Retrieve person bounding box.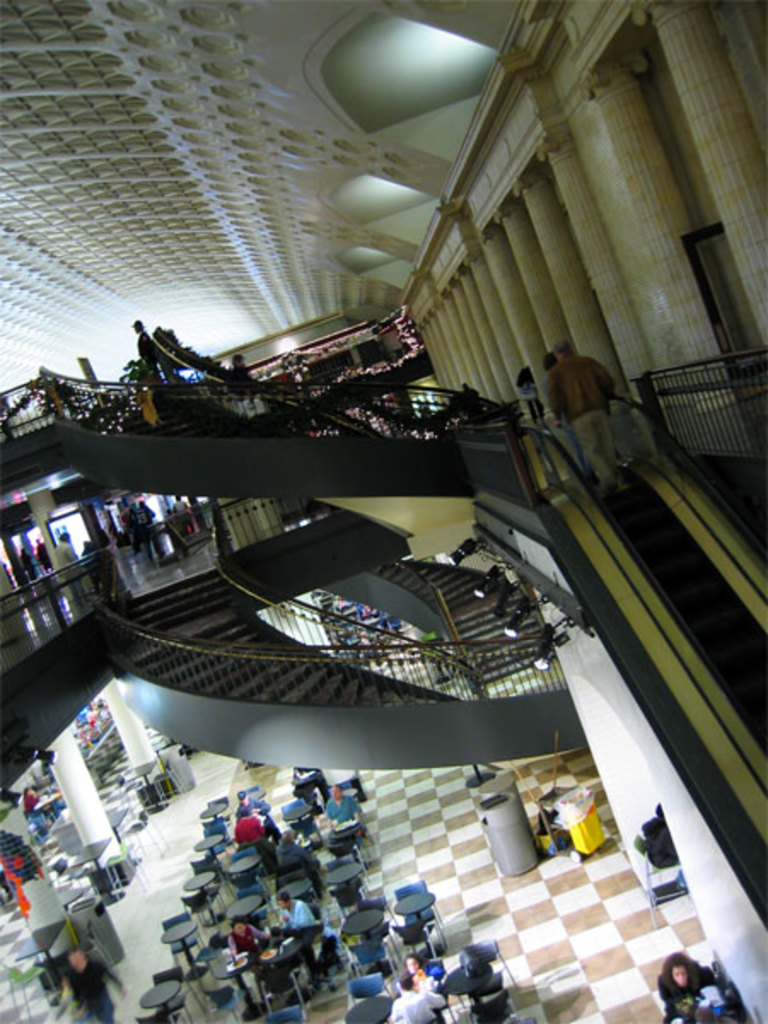
Bounding box: (x1=232, y1=807, x2=265, y2=850).
